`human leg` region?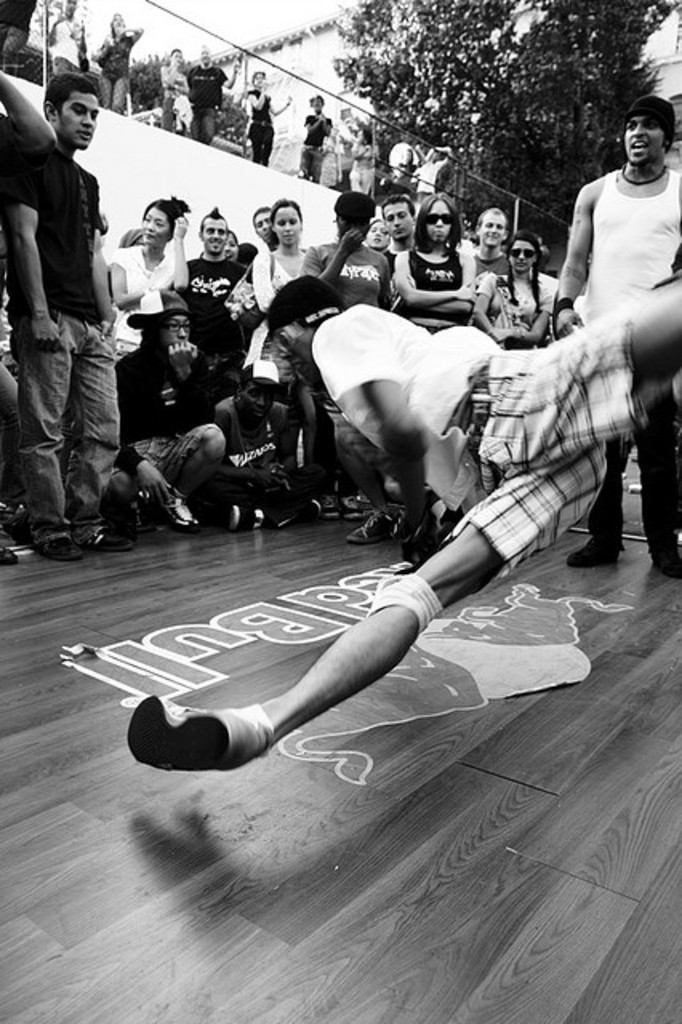
region(191, 106, 202, 139)
